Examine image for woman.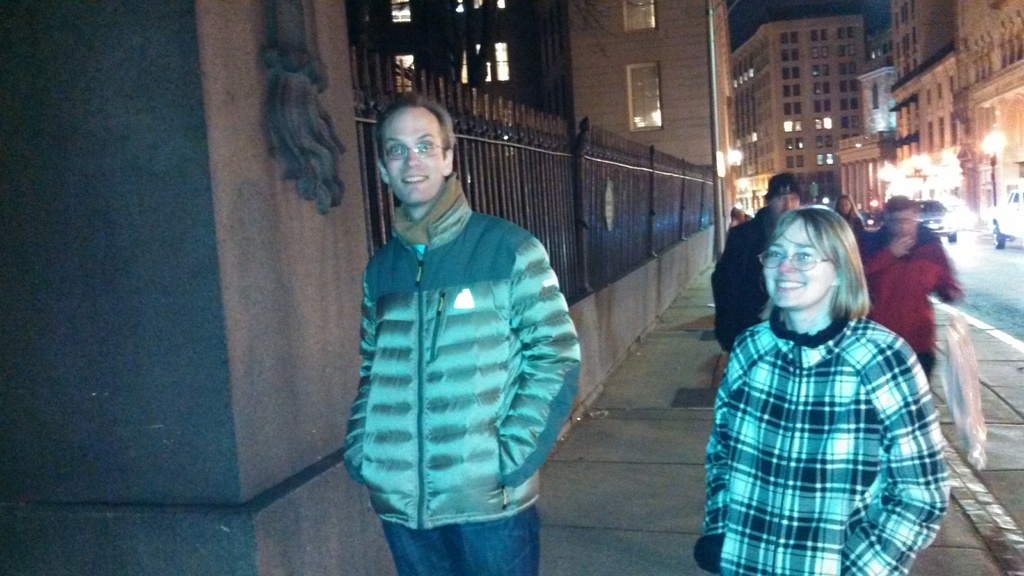
Examination result: locate(677, 145, 957, 575).
